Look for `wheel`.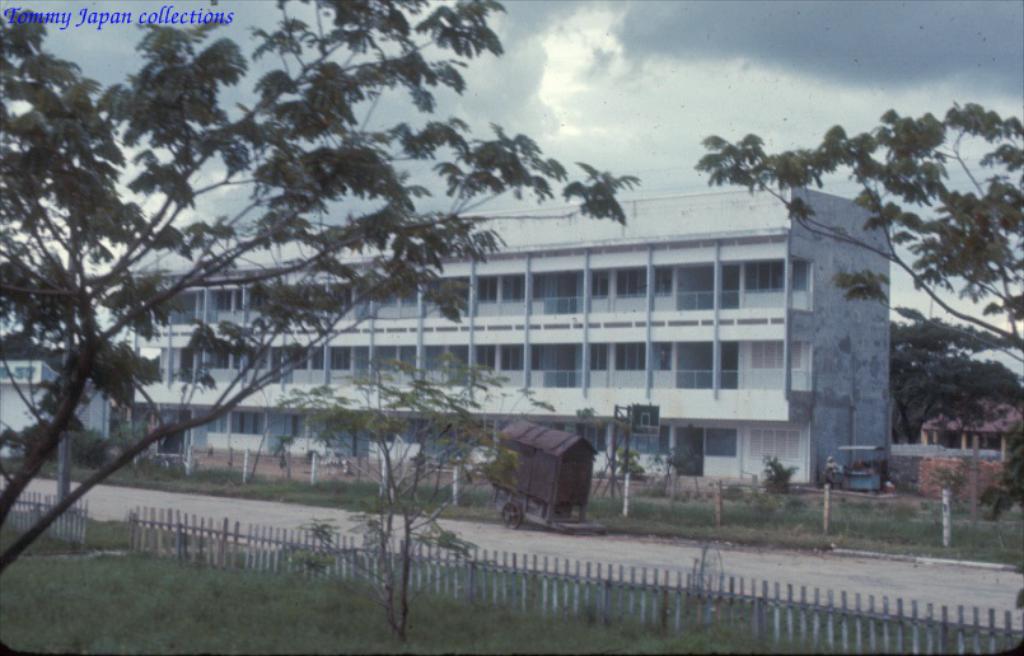
Found: bbox=[501, 498, 524, 526].
